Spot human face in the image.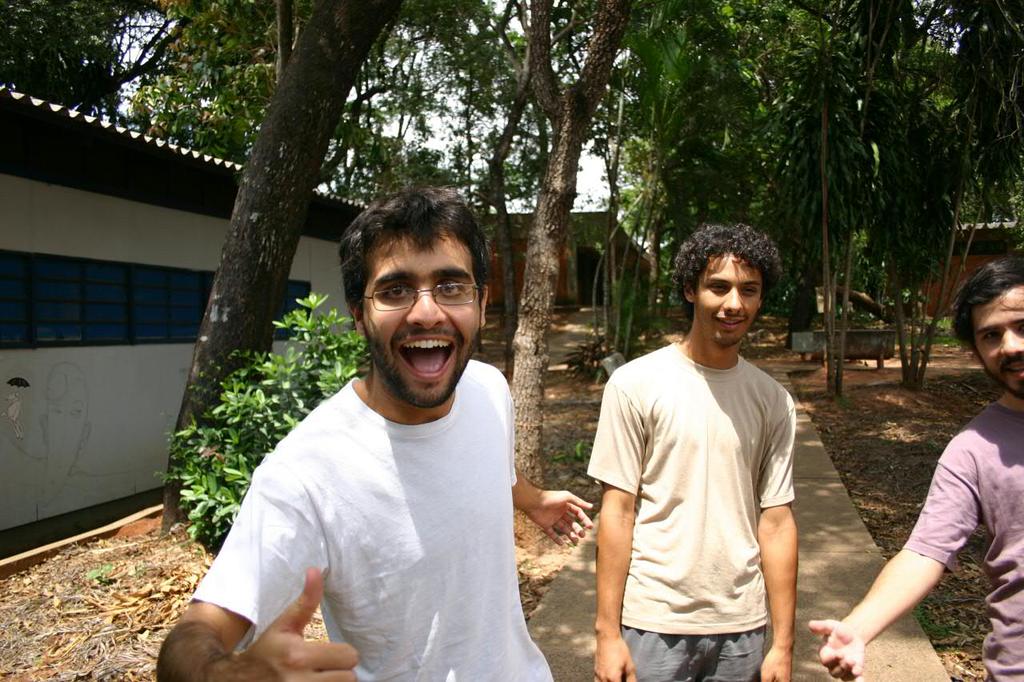
human face found at [974, 284, 1023, 393].
